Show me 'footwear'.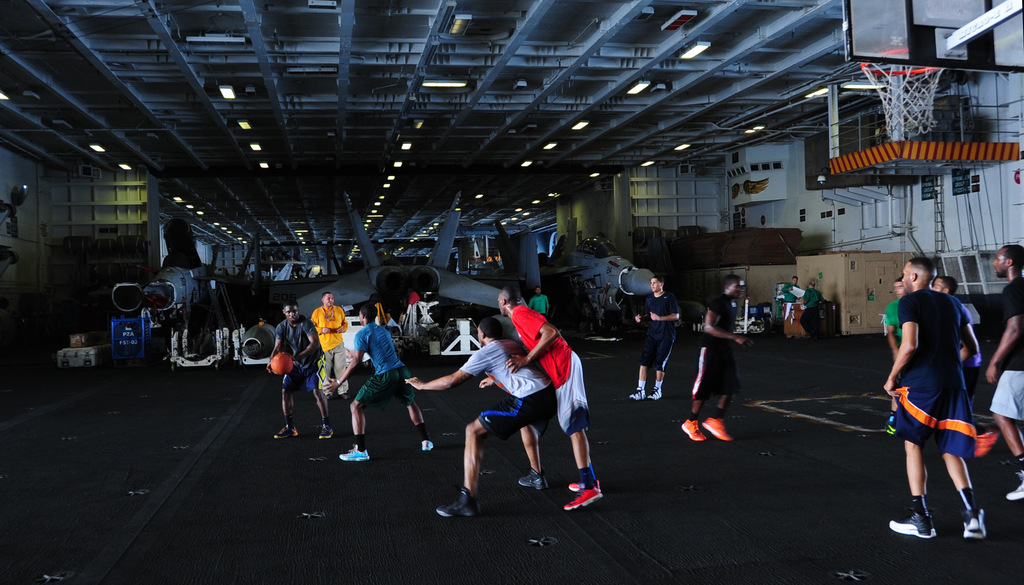
'footwear' is here: region(423, 438, 431, 449).
